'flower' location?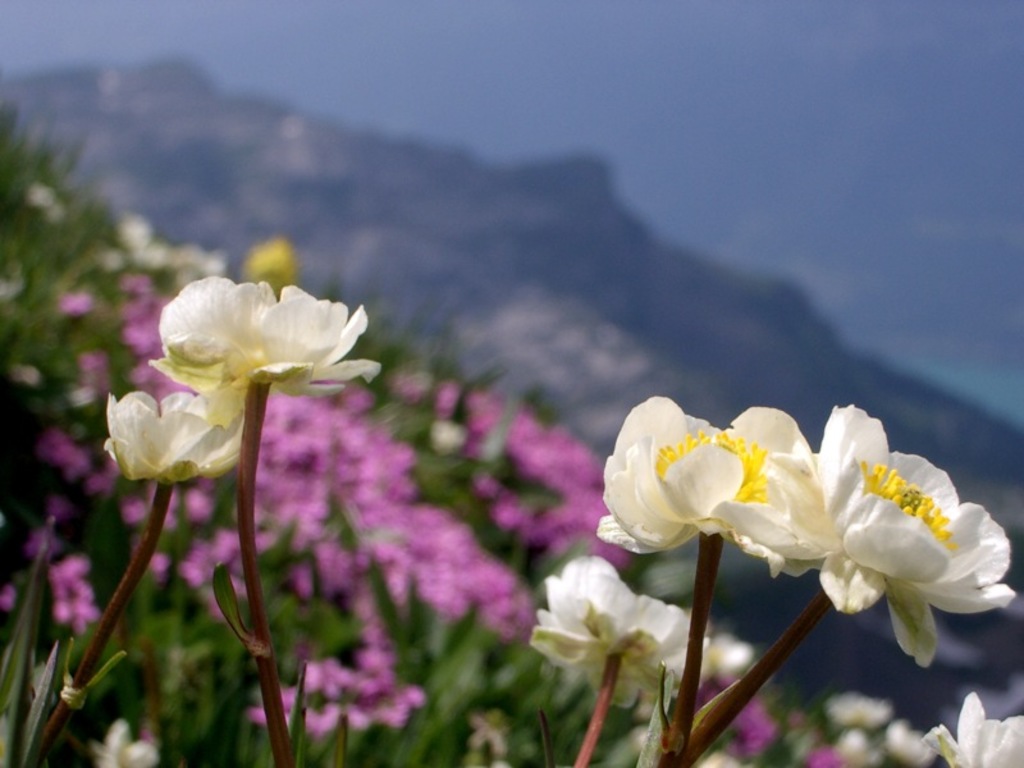
bbox=(531, 554, 713, 707)
